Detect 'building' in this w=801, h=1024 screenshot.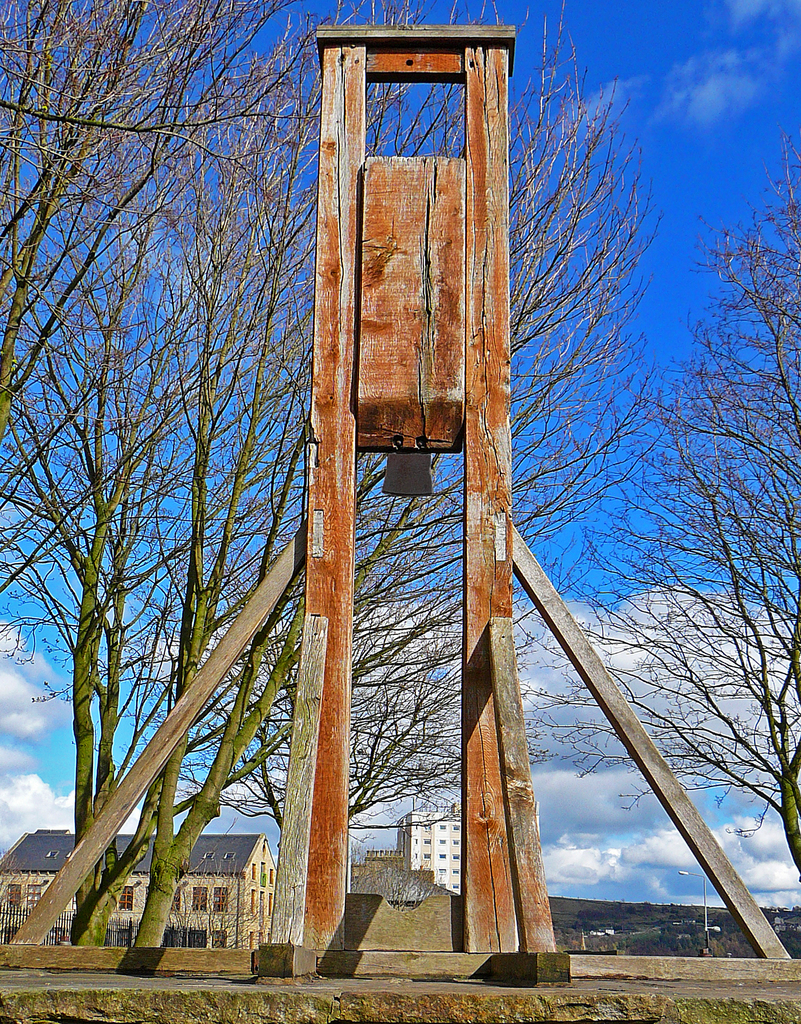
Detection: [399,797,465,899].
